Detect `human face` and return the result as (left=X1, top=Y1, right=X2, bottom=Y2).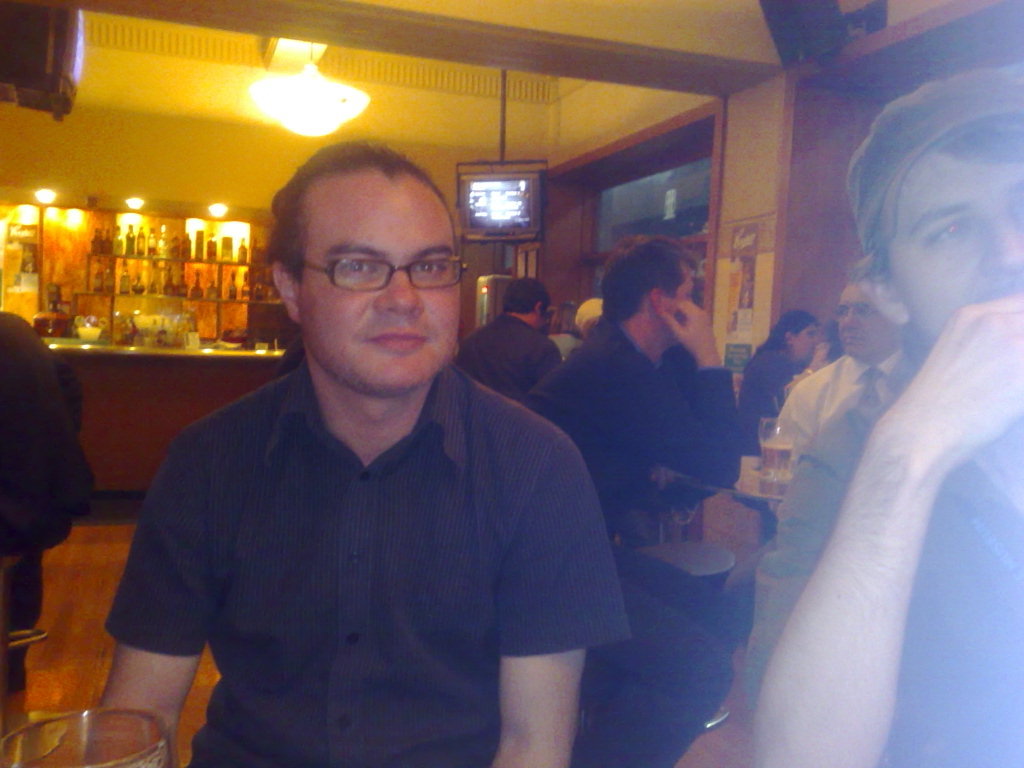
(left=299, top=186, right=459, bottom=393).
